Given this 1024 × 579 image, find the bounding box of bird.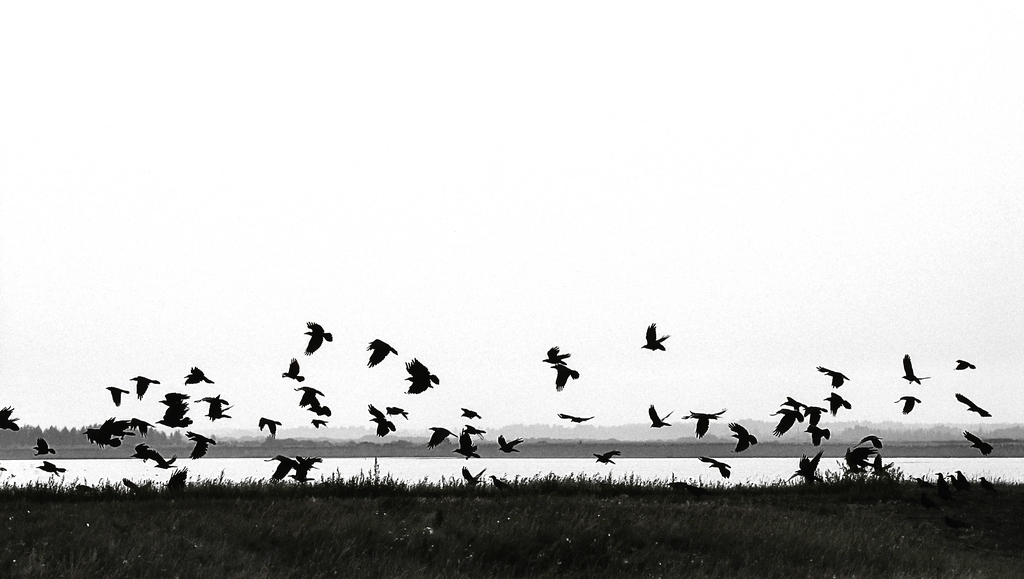
456:402:479:421.
